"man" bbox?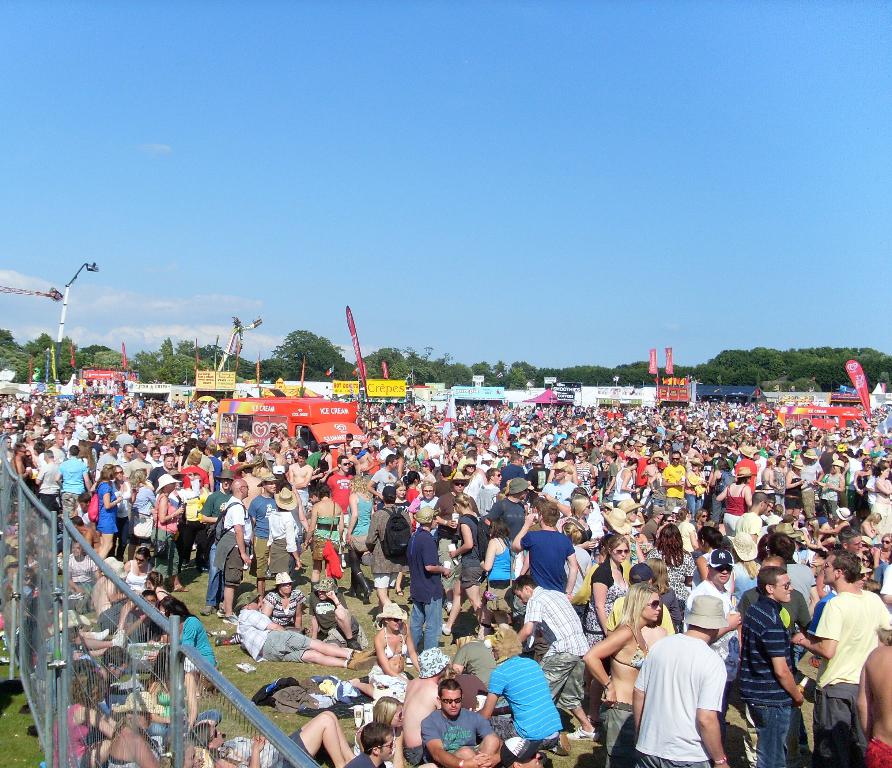
(x1=672, y1=546, x2=744, y2=712)
